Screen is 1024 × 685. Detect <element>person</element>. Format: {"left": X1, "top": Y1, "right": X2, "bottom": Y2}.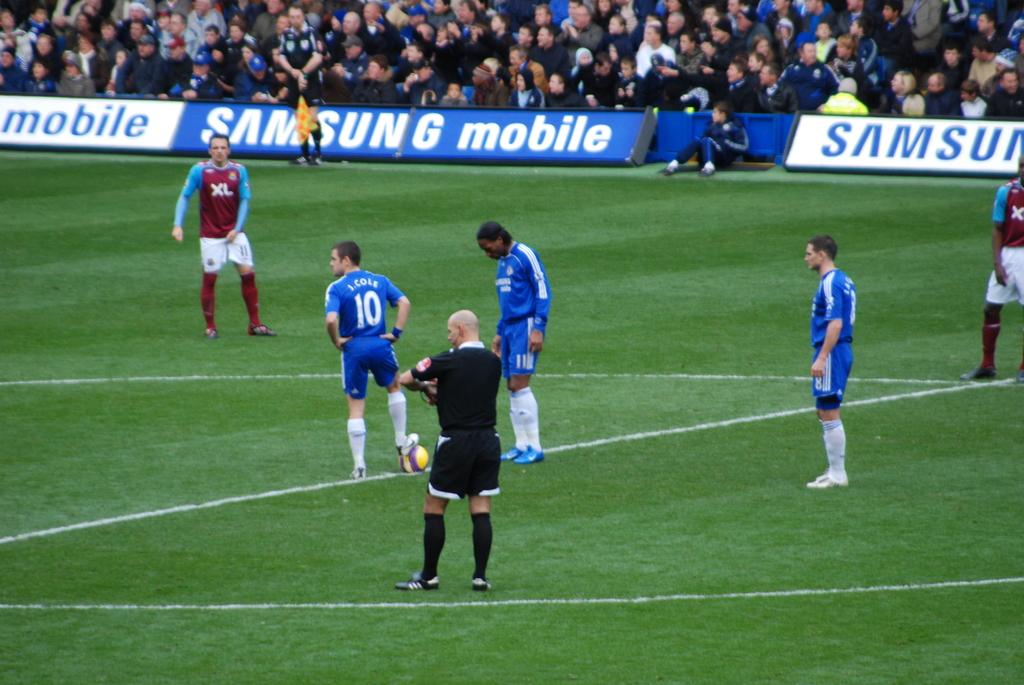
{"left": 324, "top": 239, "right": 413, "bottom": 475}.
